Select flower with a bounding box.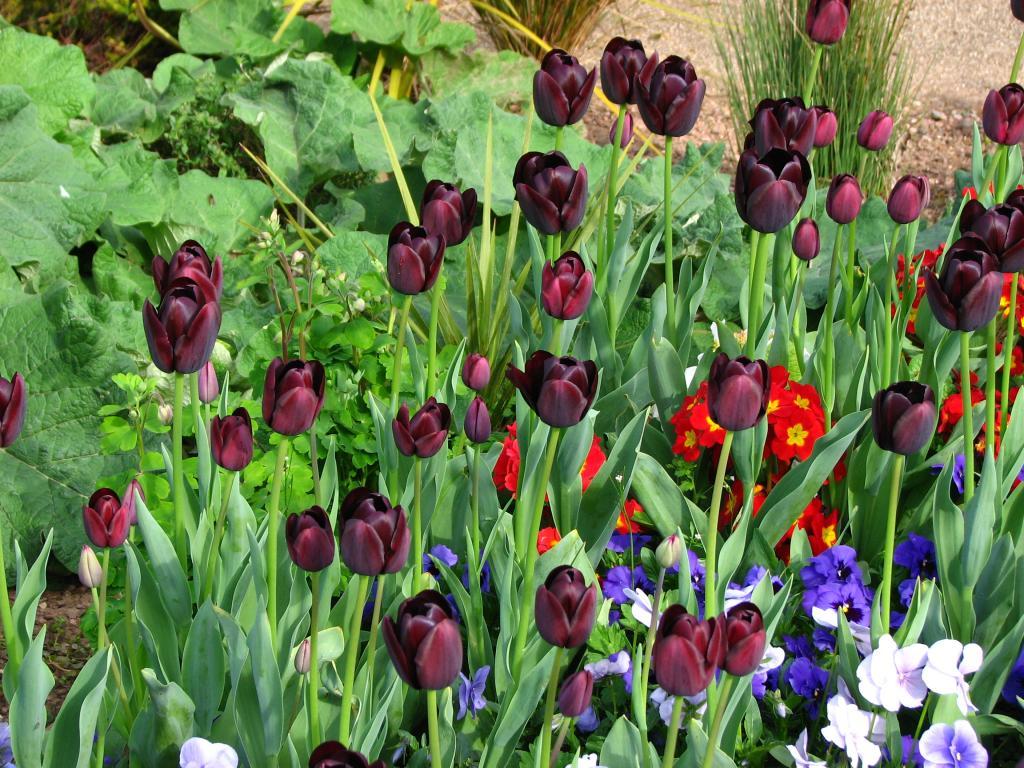
box(336, 489, 415, 572).
